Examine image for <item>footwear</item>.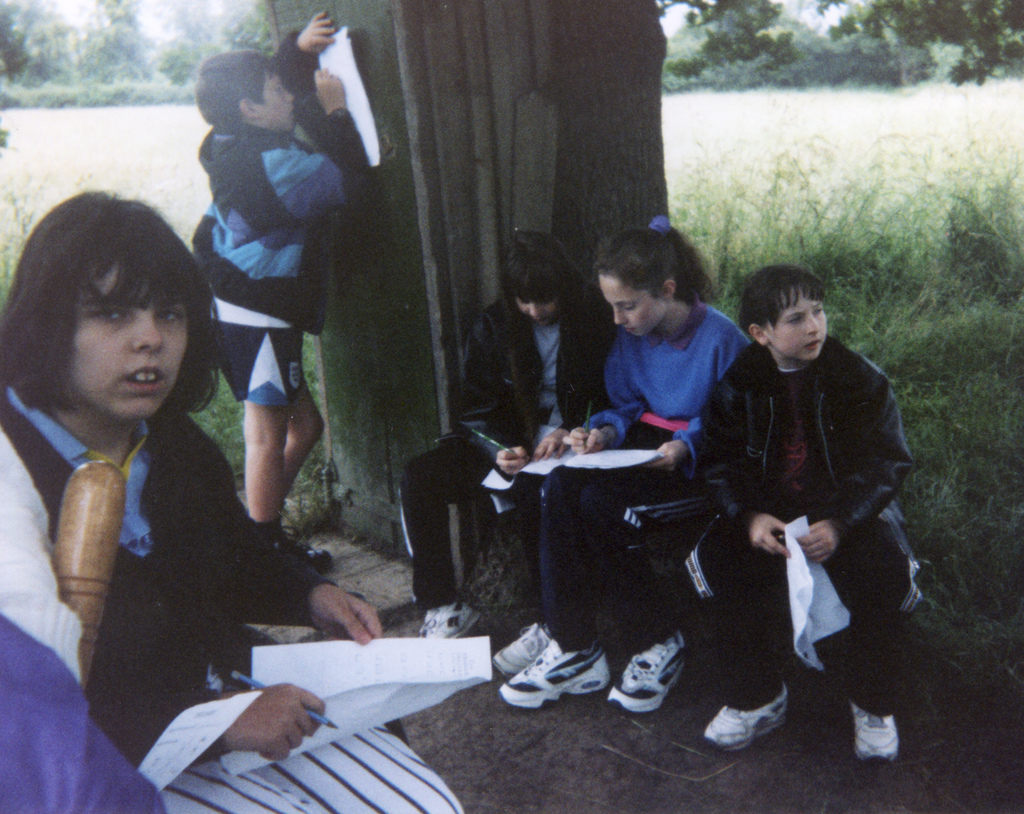
Examination result: 483, 623, 563, 673.
